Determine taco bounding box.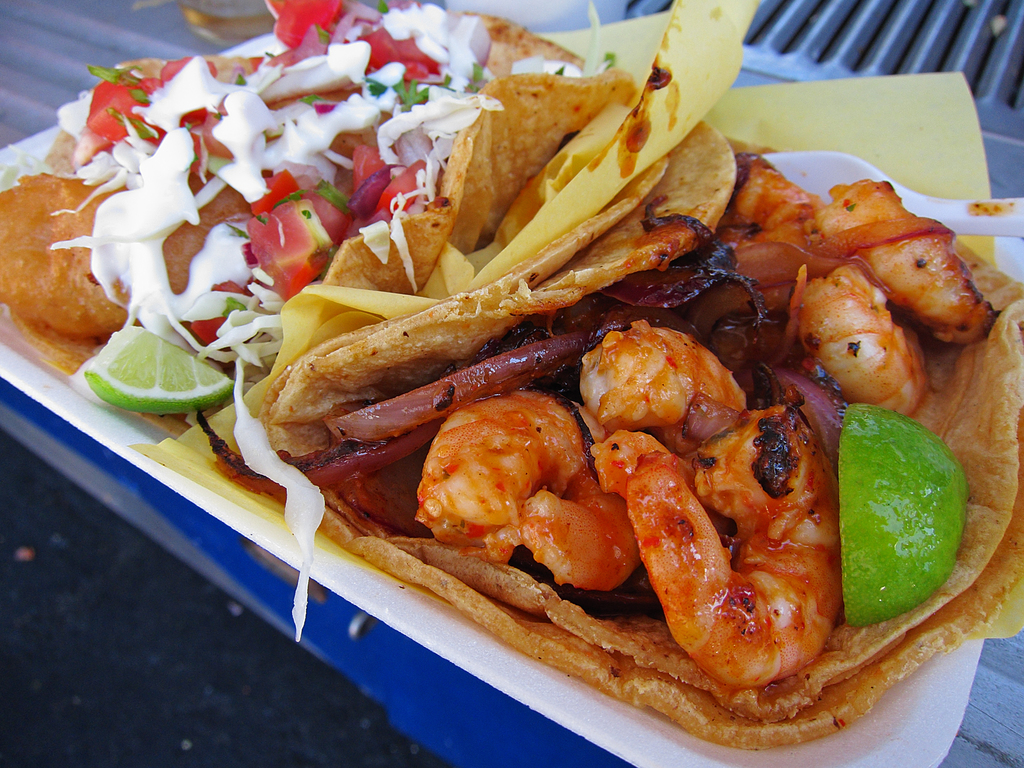
Determined: pyautogui.locateOnScreen(50, 15, 592, 318).
